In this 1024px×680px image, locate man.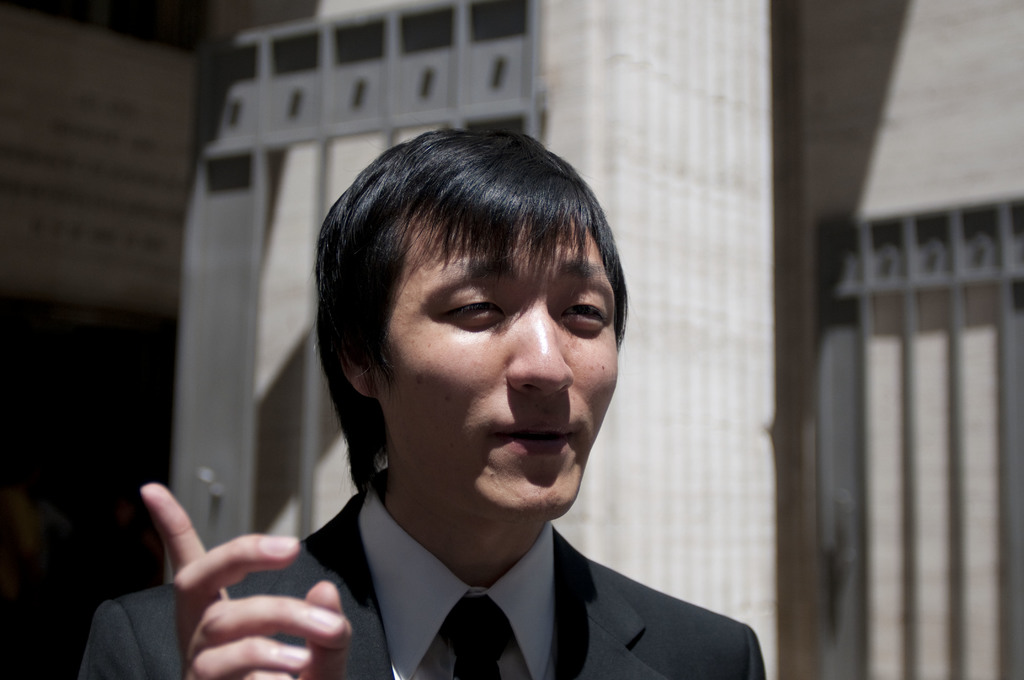
Bounding box: [left=176, top=127, right=800, bottom=677].
